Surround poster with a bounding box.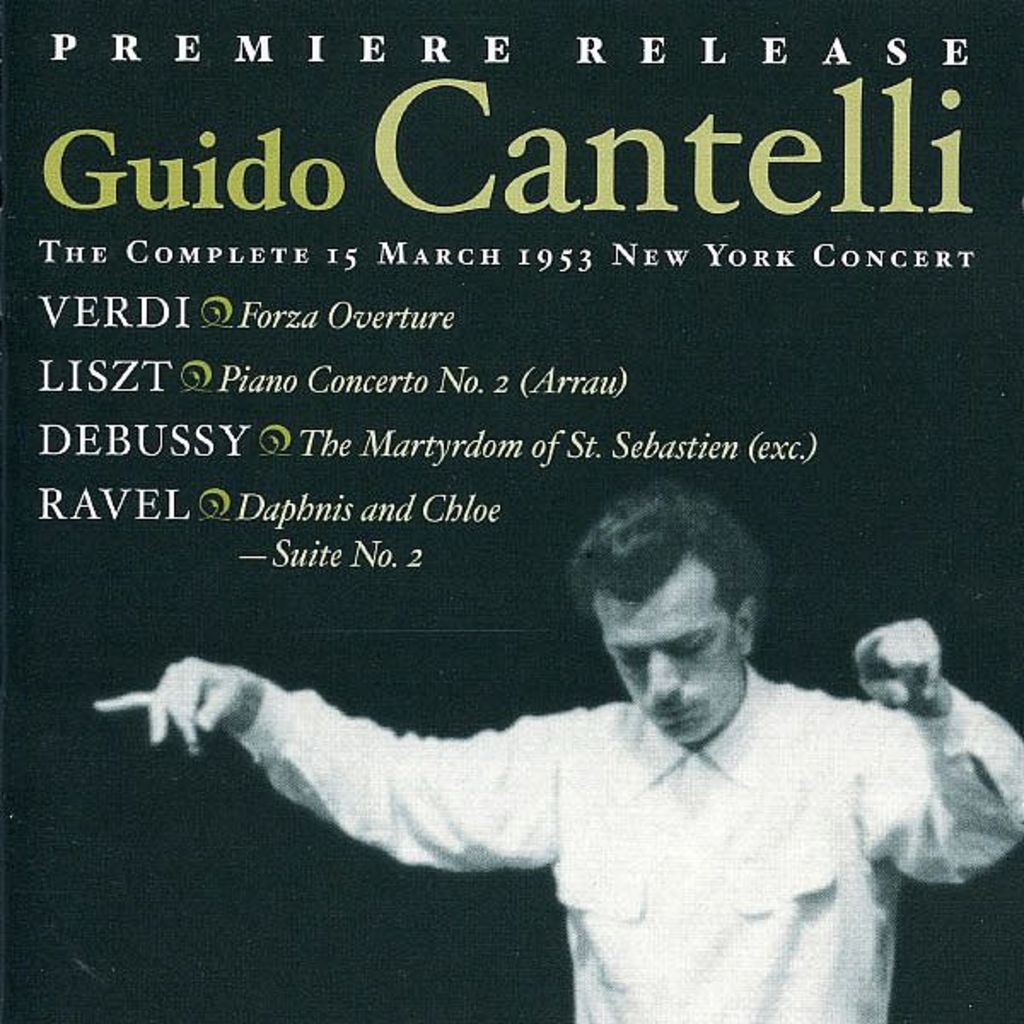
[left=0, top=0, right=1023, bottom=1023].
